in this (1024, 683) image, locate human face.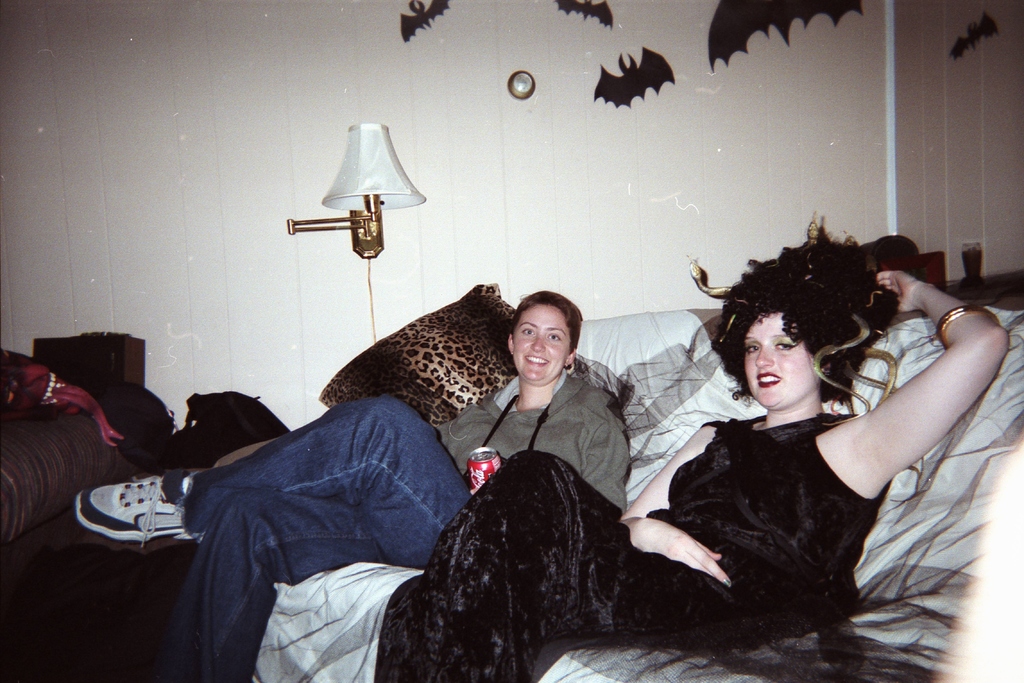
Bounding box: 513,303,572,382.
